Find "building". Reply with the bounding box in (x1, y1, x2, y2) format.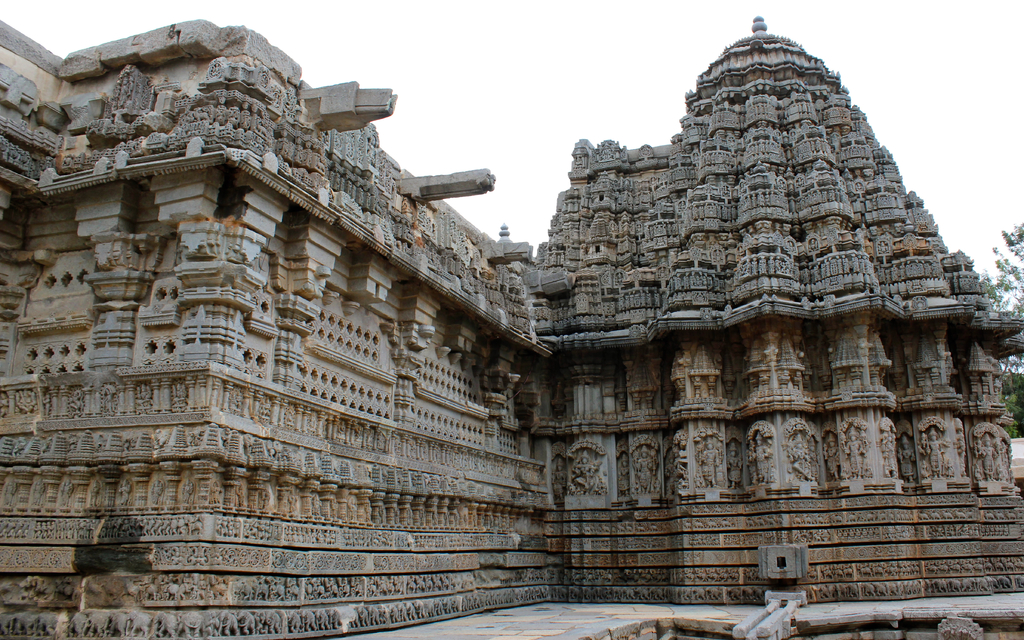
(0, 13, 1022, 639).
